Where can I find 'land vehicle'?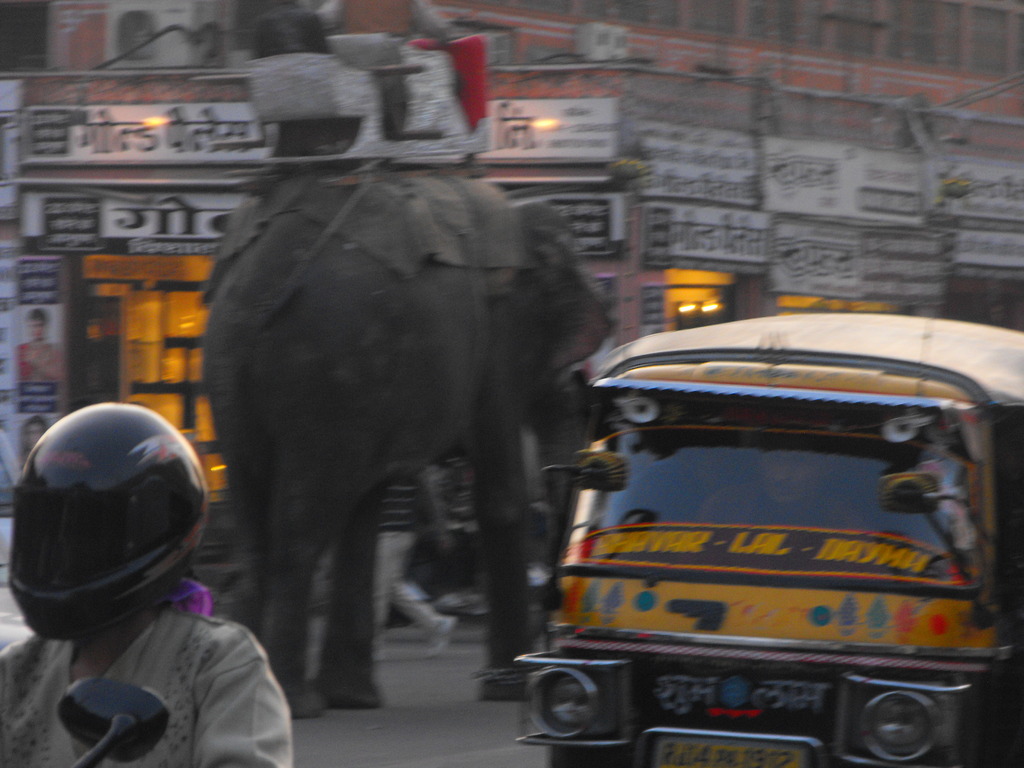
You can find it at BBox(516, 311, 1023, 767).
